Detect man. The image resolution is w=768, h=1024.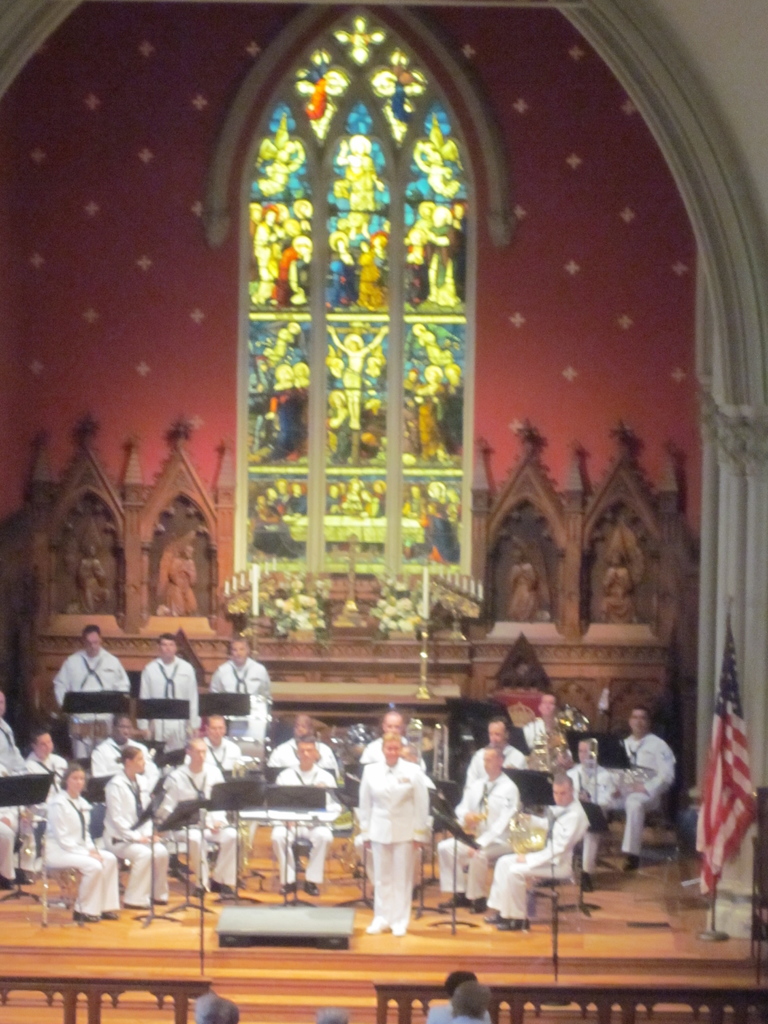
361 703 436 769.
